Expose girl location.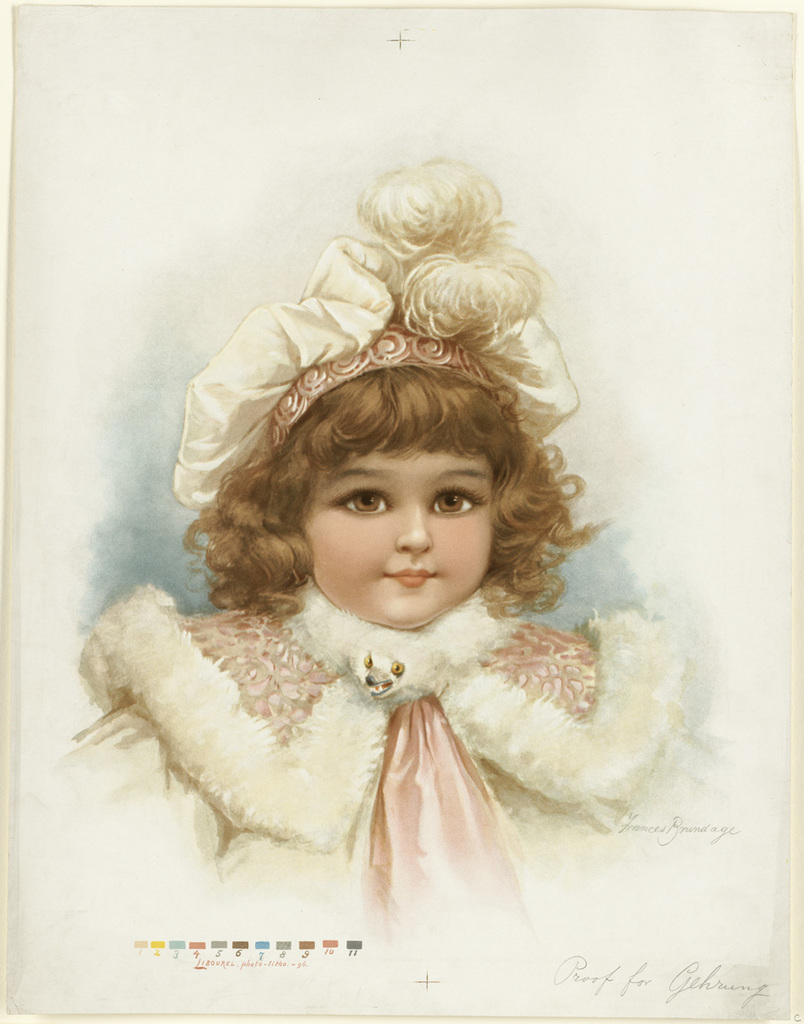
Exposed at 59,152,732,960.
